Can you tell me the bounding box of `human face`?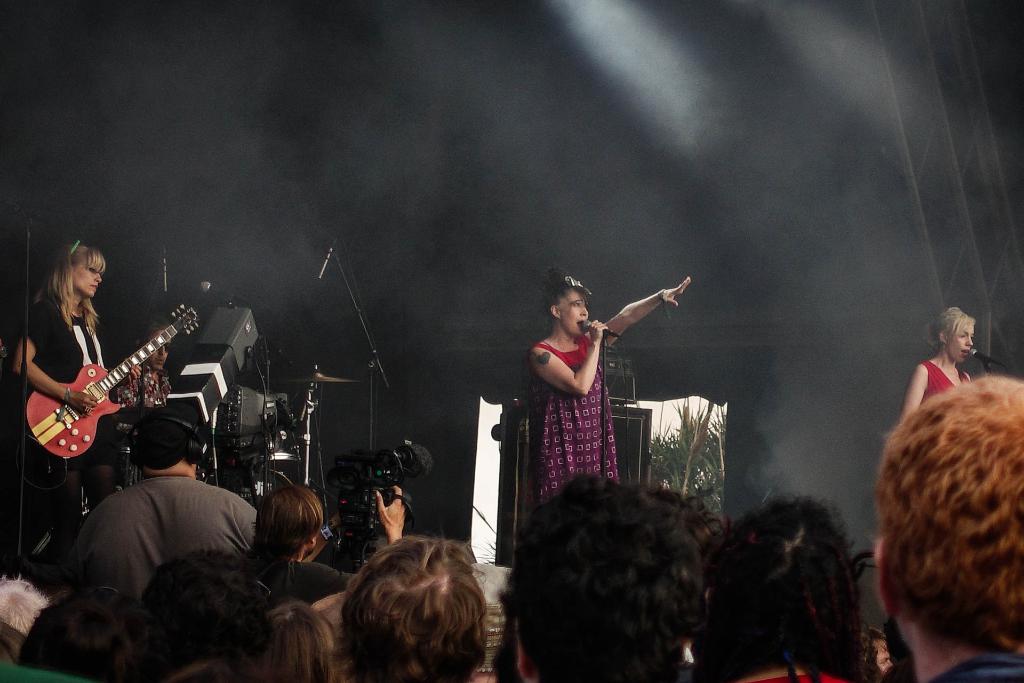
pyautogui.locateOnScreen(76, 262, 101, 296).
